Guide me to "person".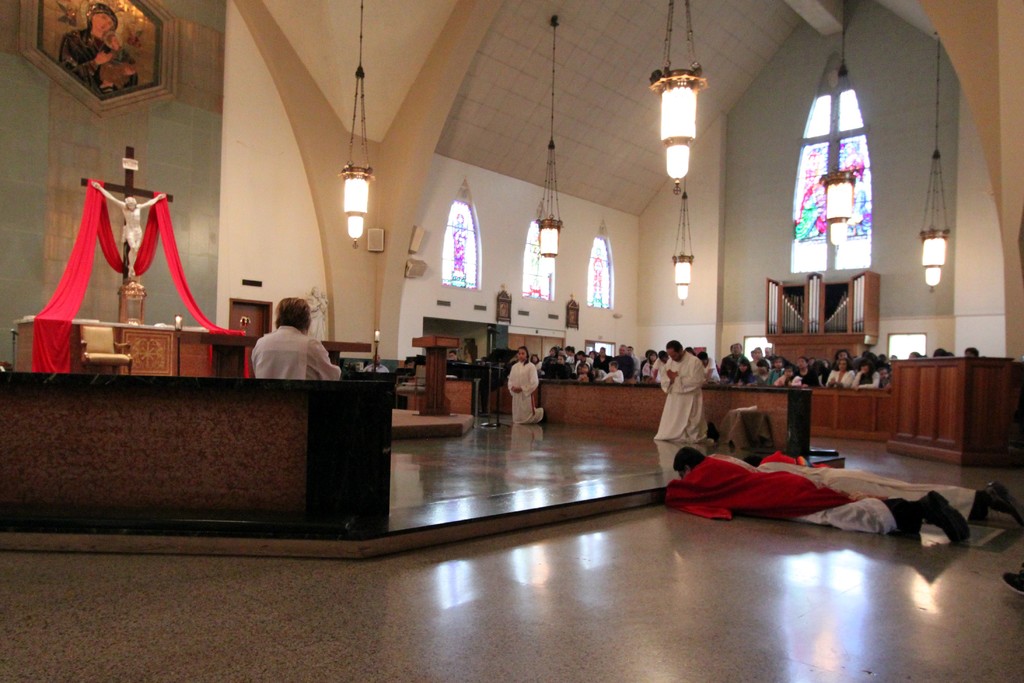
Guidance: detection(688, 344, 700, 359).
